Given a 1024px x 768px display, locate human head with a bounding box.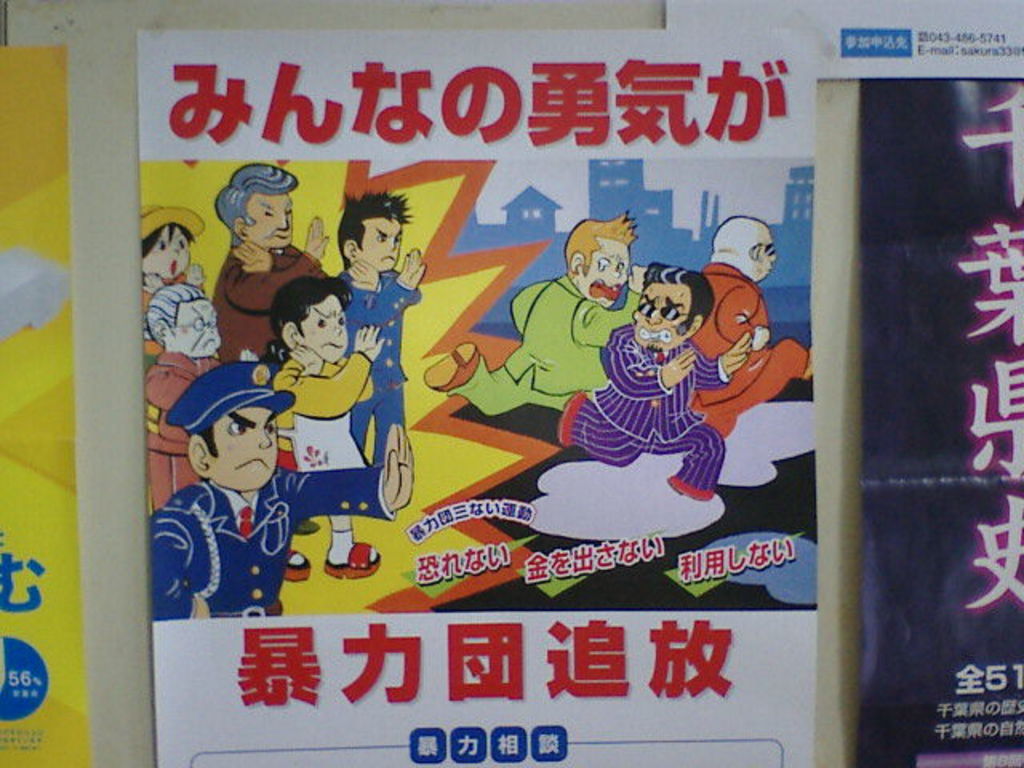
Located: [left=338, top=192, right=405, bottom=277].
